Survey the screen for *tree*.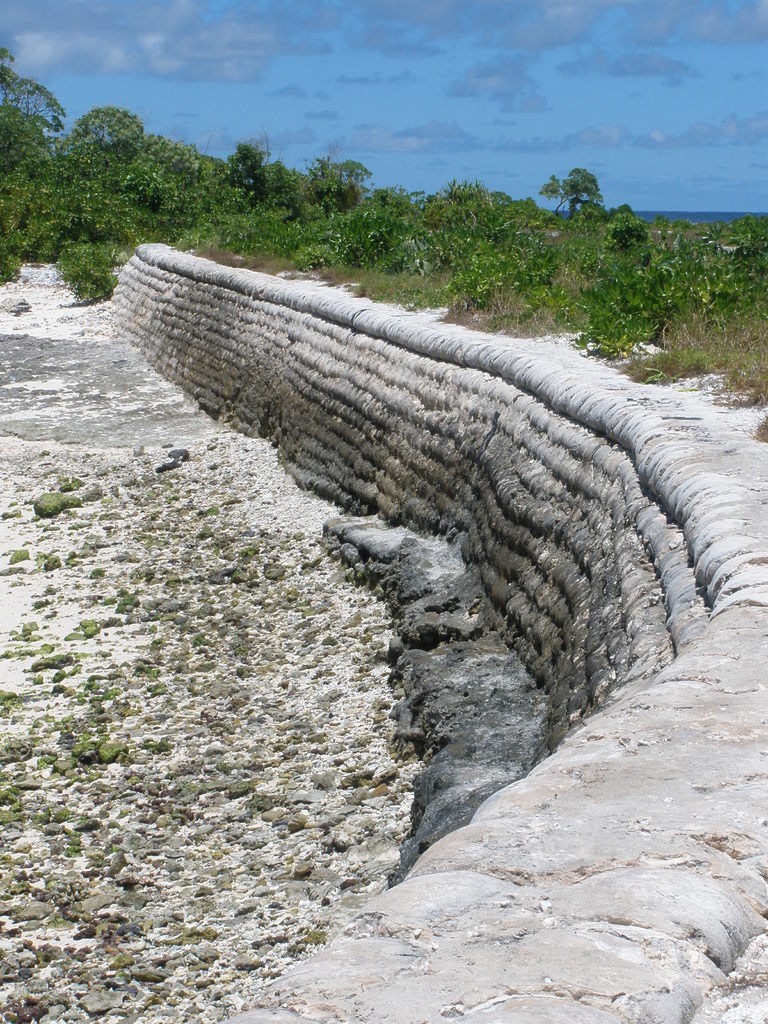
Survey found: x1=233 y1=130 x2=276 y2=209.
